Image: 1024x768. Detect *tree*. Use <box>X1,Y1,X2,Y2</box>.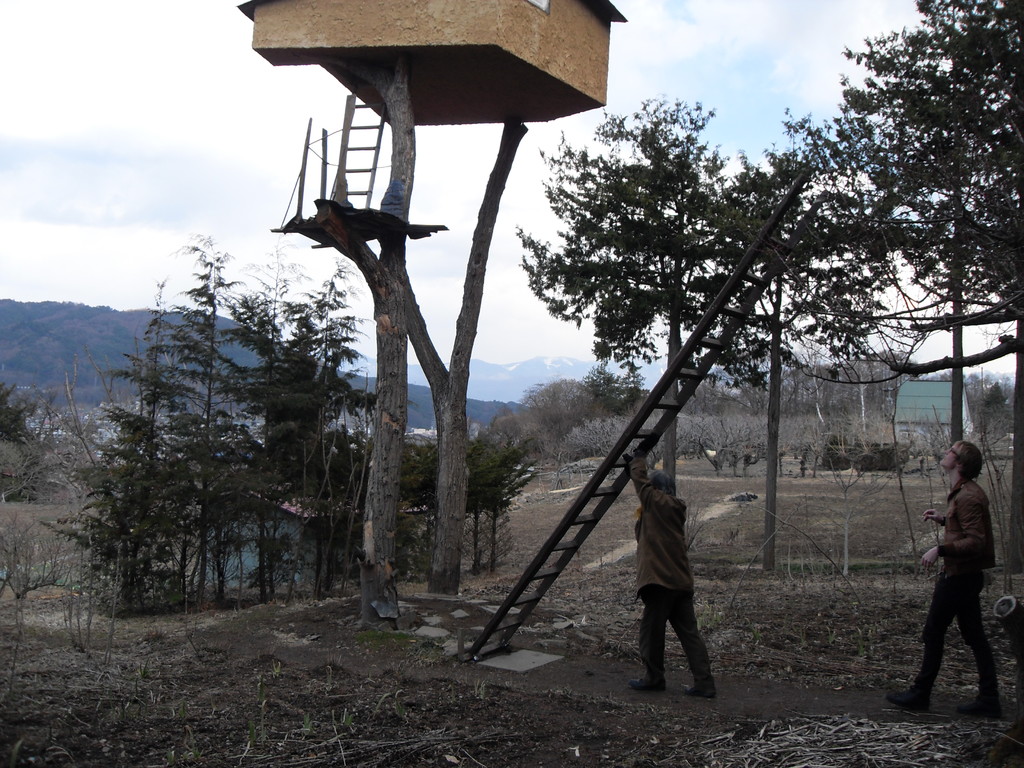
<box>682,155,928,564</box>.
